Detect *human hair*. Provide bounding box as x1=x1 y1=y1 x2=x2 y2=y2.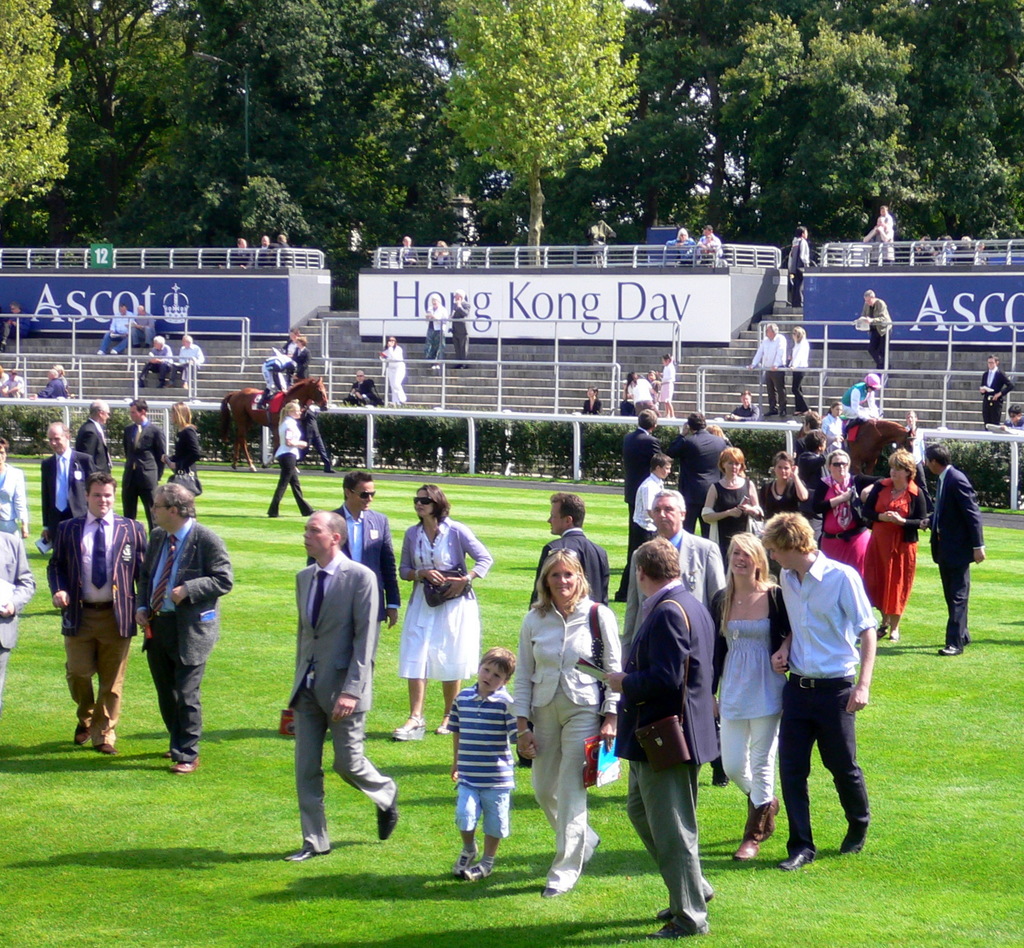
x1=922 y1=444 x2=953 y2=470.
